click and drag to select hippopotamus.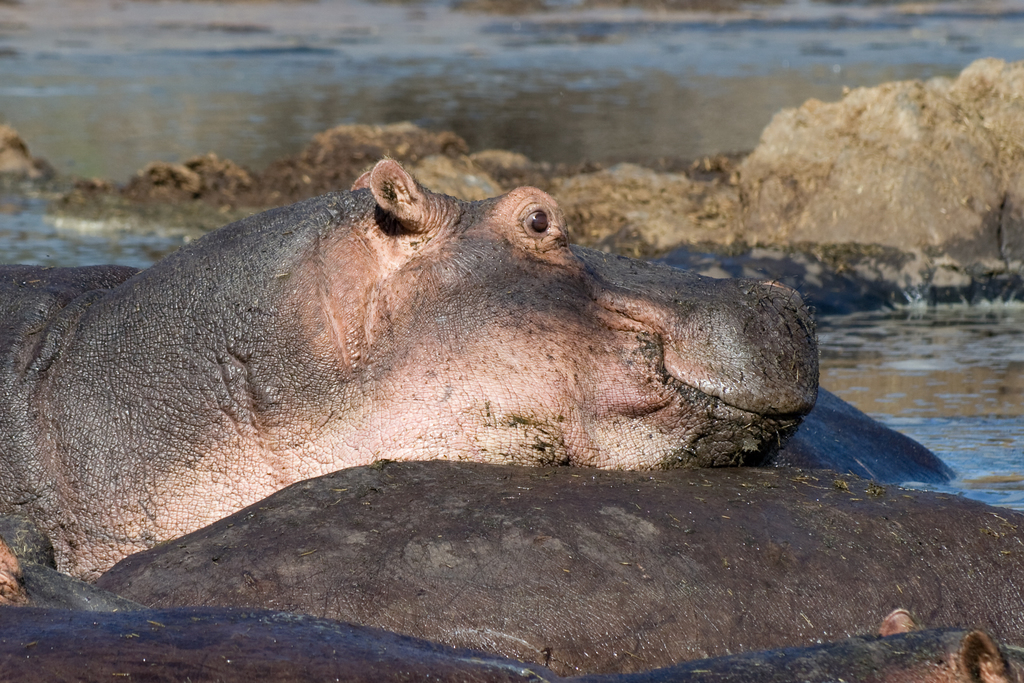
Selection: {"x1": 4, "y1": 604, "x2": 1023, "y2": 682}.
